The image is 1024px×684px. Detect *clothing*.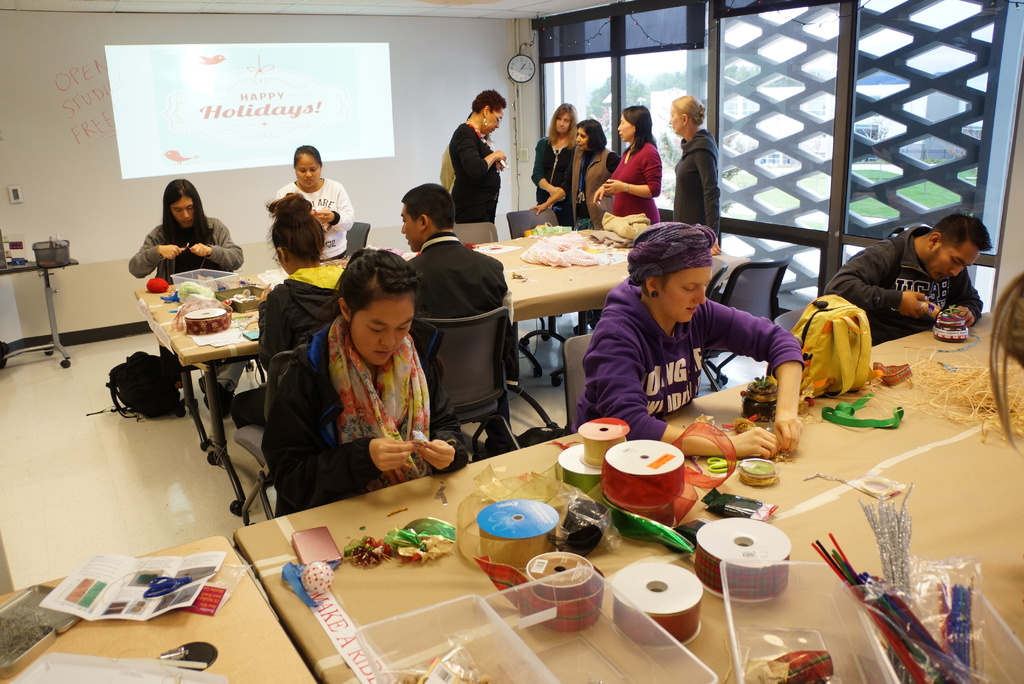
Detection: bbox(571, 281, 806, 442).
